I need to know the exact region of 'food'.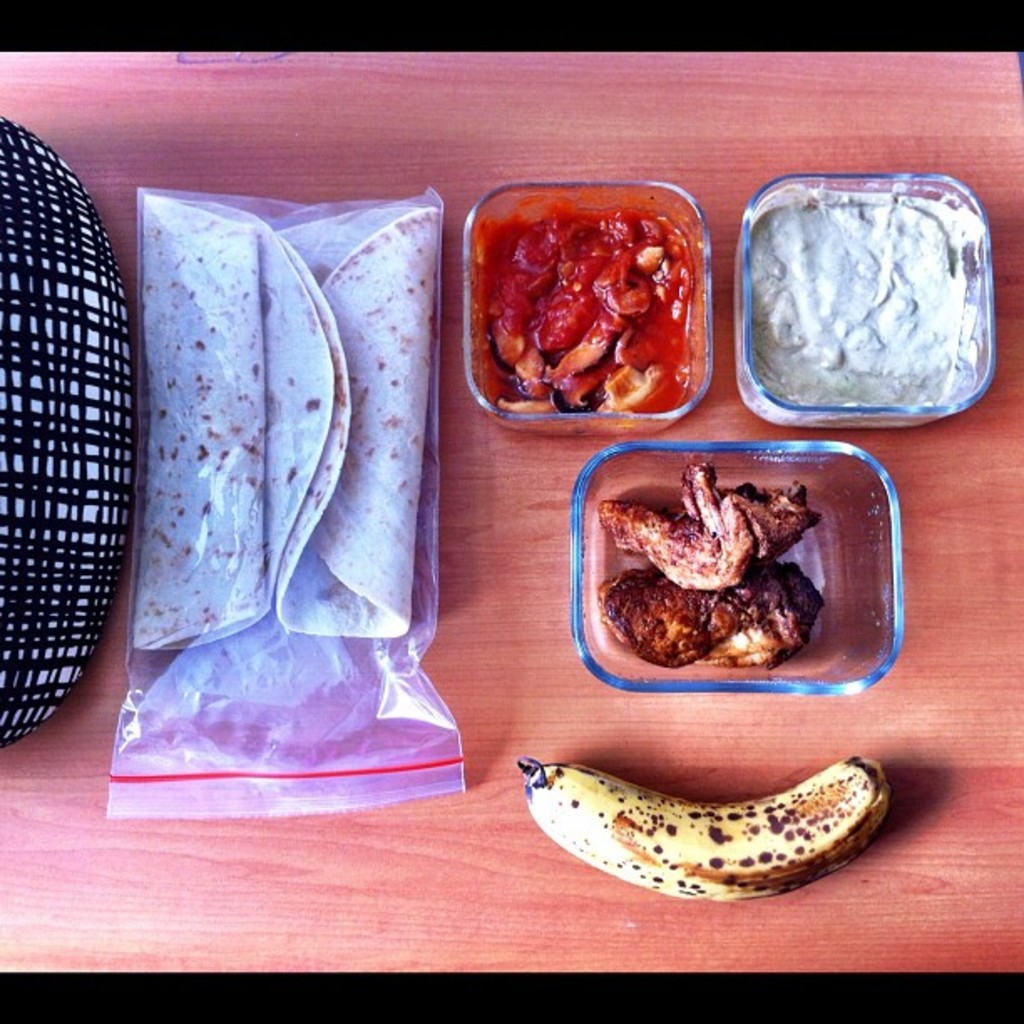
Region: l=502, t=743, r=882, b=917.
